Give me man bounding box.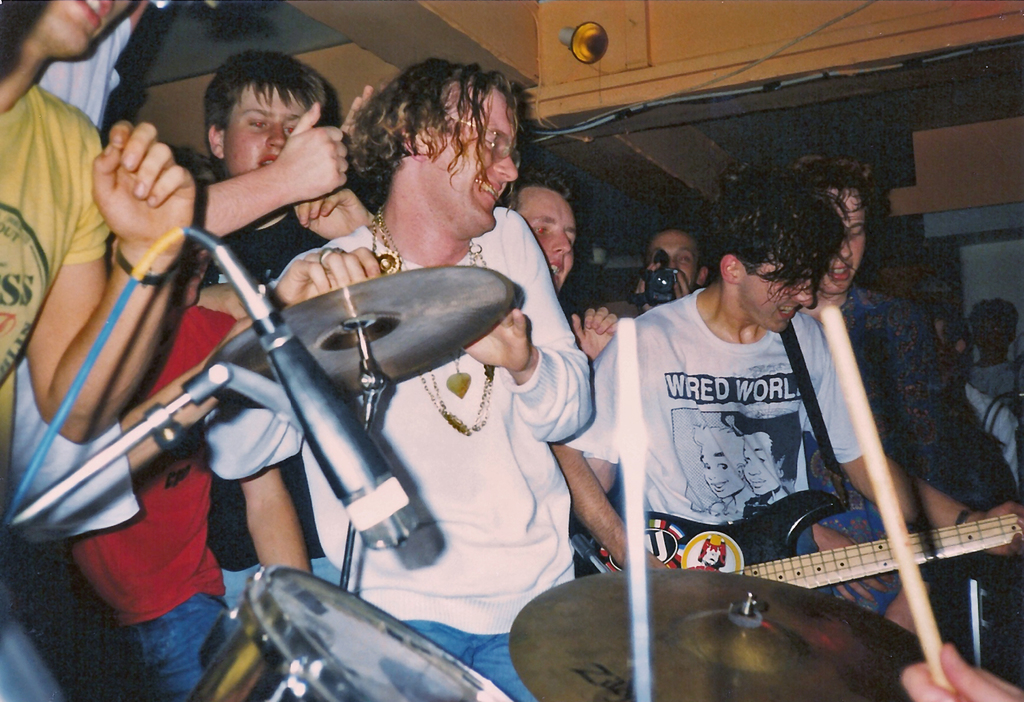
bbox(192, 60, 367, 320).
